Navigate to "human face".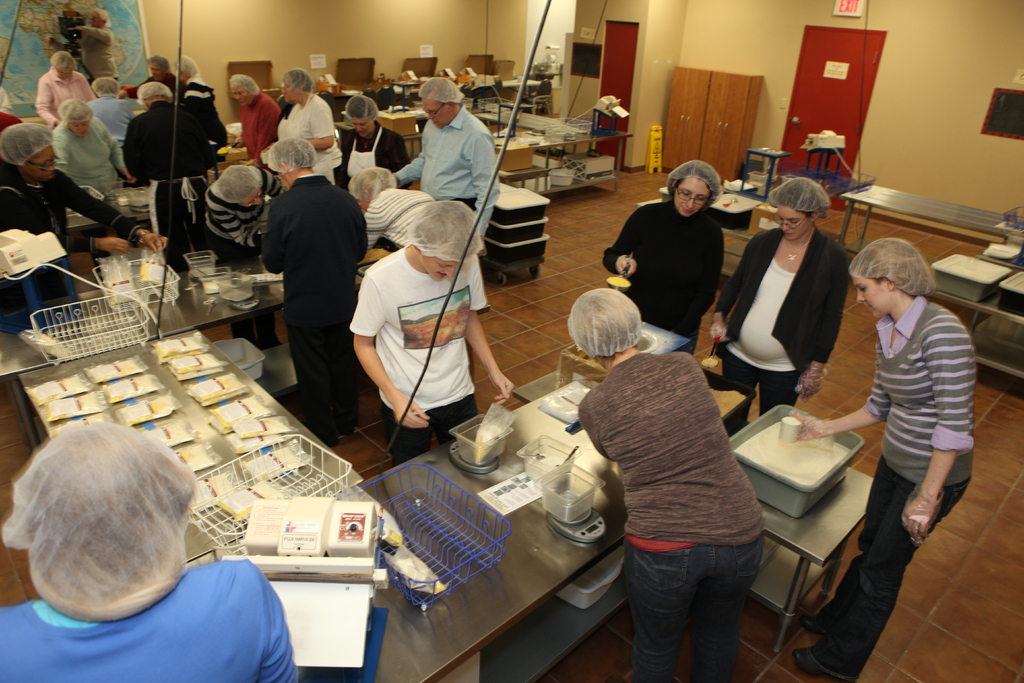
Navigation target: <box>853,279,887,322</box>.
